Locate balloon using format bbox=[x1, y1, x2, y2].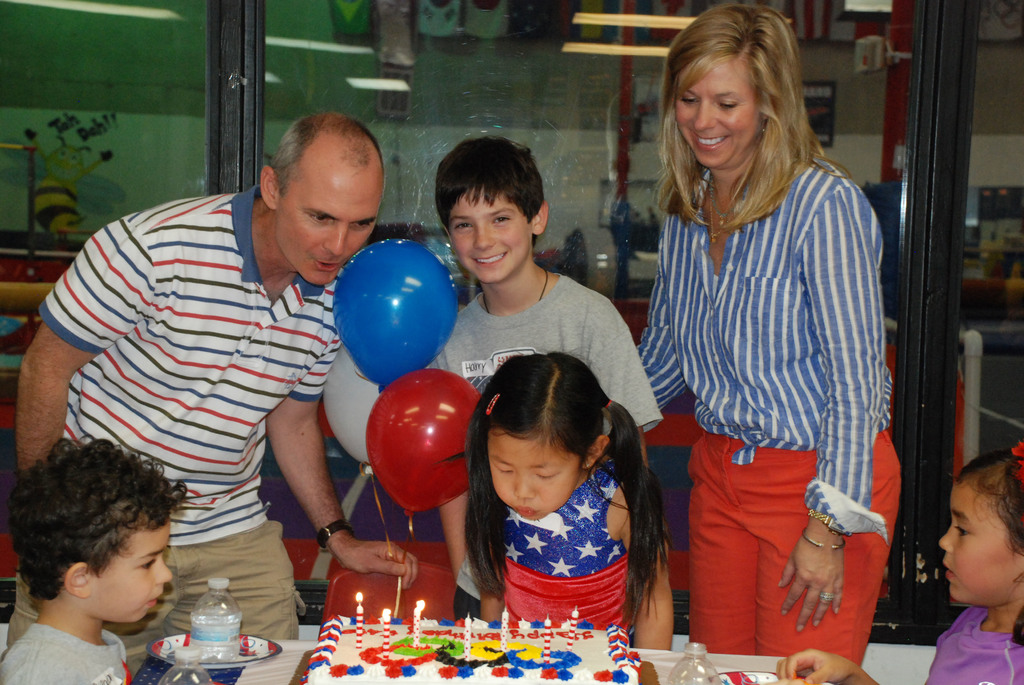
bbox=[365, 369, 480, 519].
